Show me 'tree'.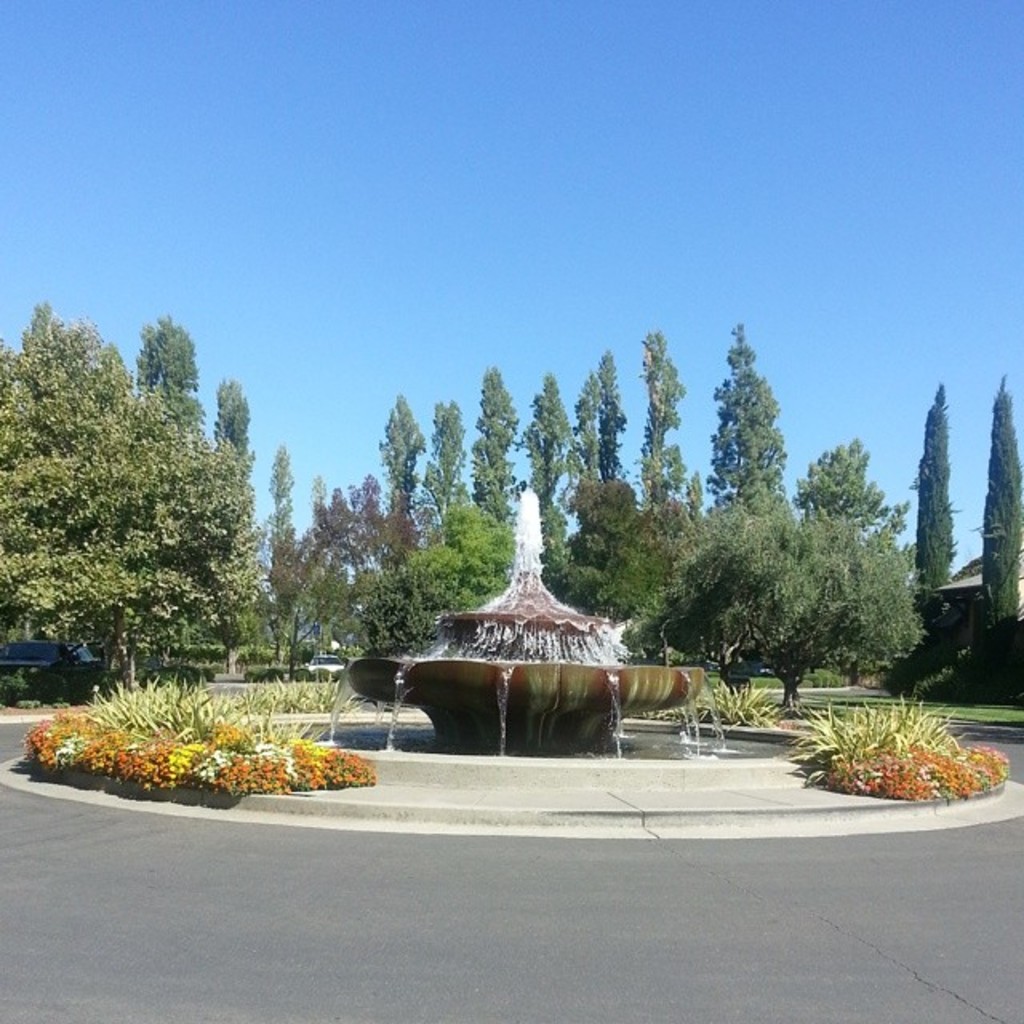
'tree' is here: BBox(462, 358, 534, 515).
